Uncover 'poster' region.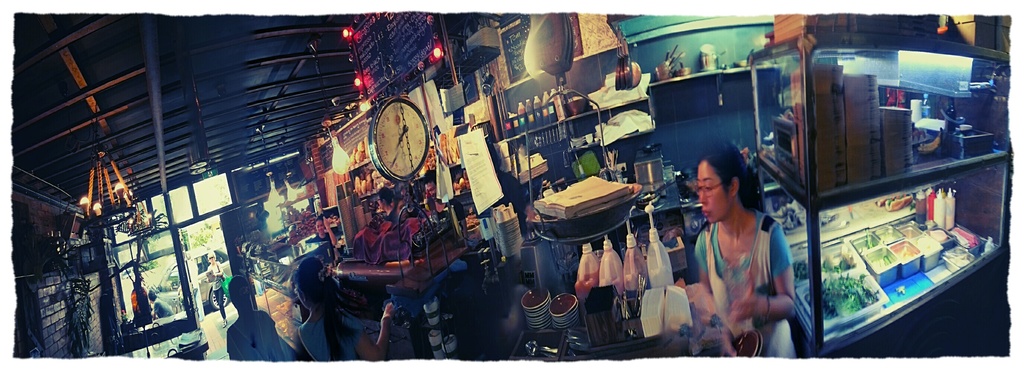
Uncovered: region(1, 0, 1023, 371).
